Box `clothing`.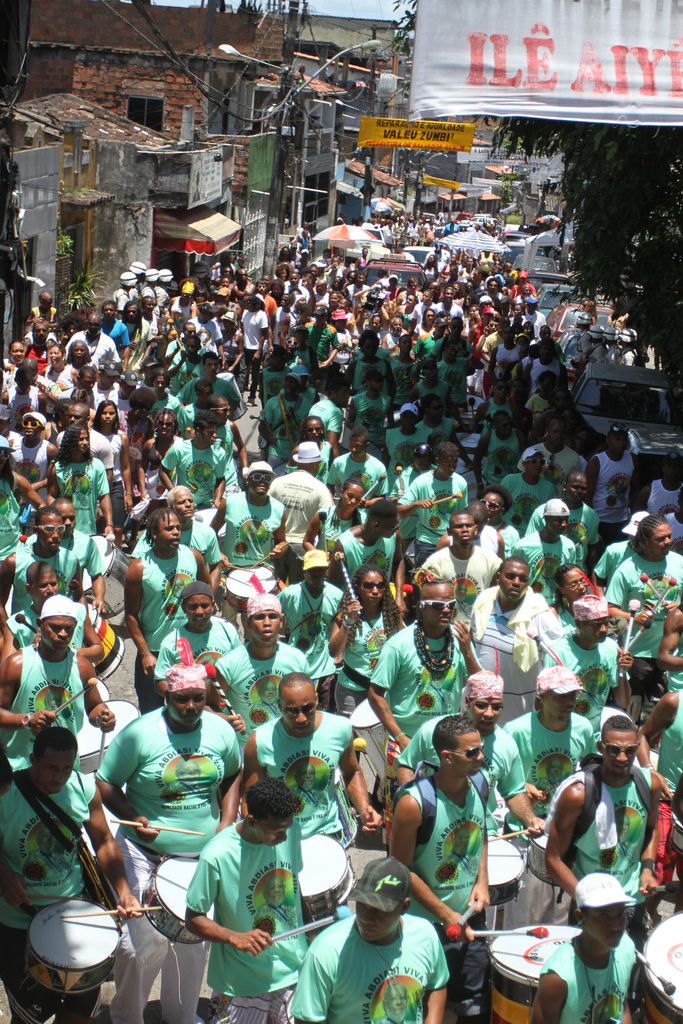
detection(252, 711, 351, 847).
